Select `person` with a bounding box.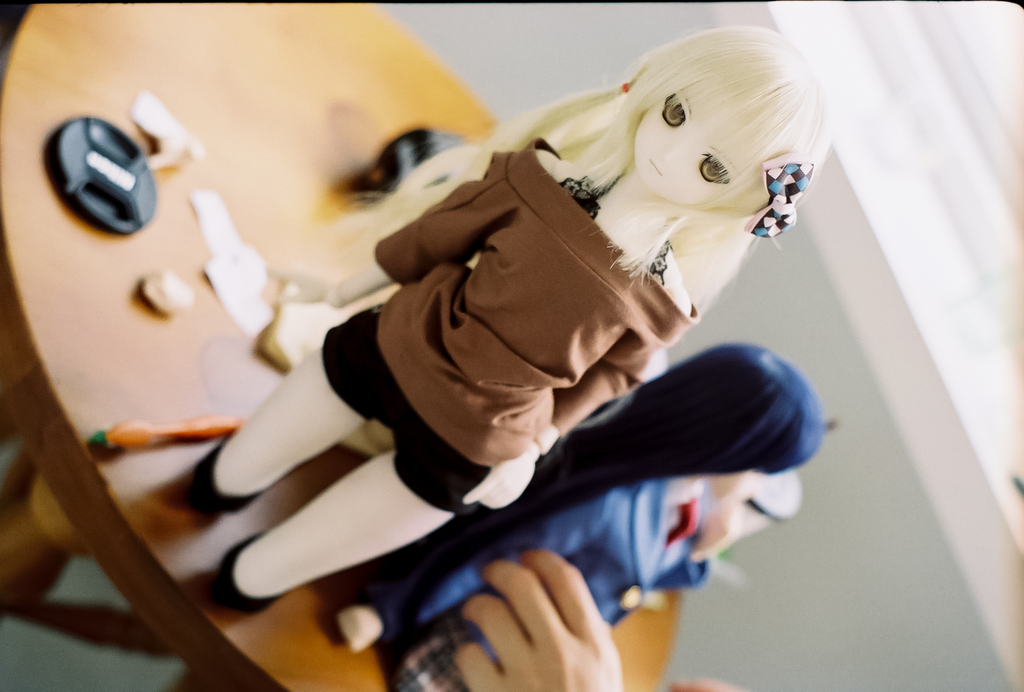
locate(333, 365, 812, 691).
